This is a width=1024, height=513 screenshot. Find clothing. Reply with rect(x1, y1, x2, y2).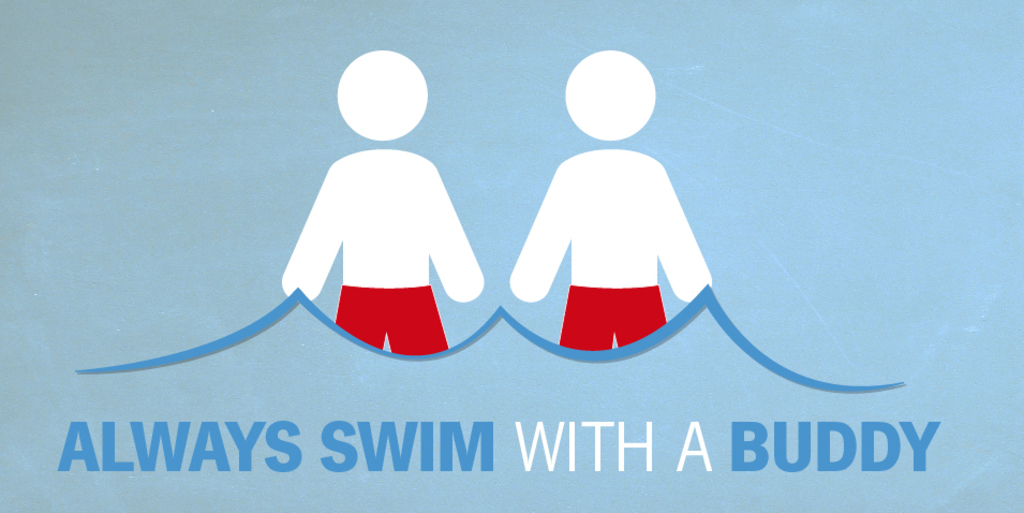
rect(556, 282, 666, 355).
